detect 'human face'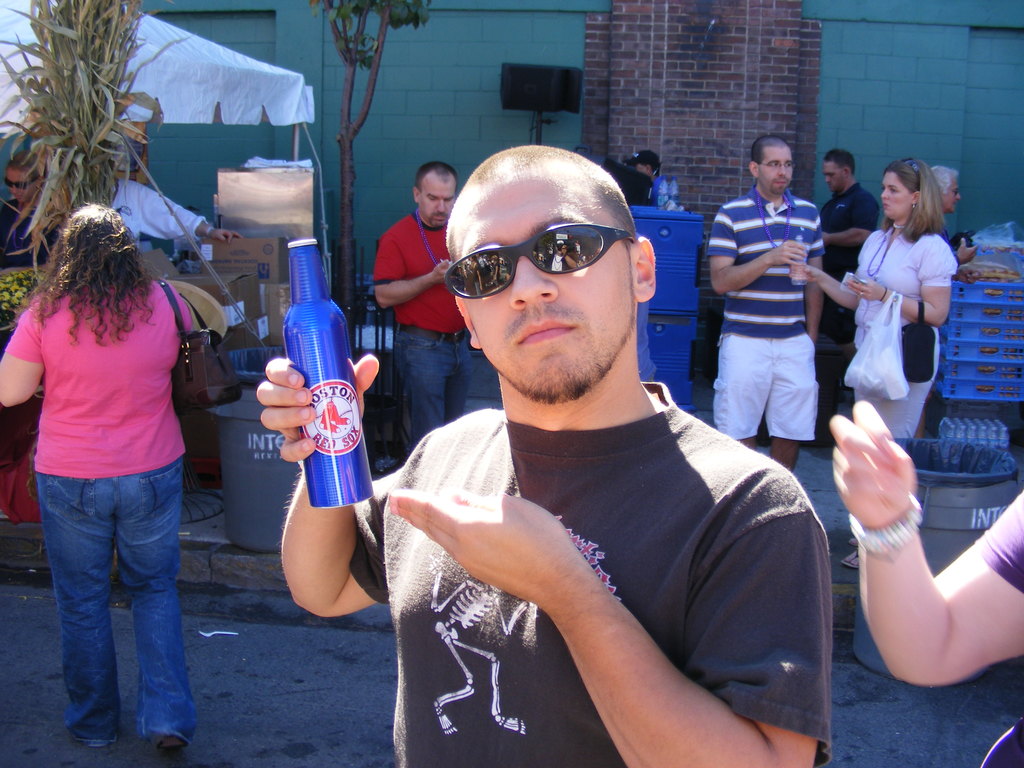
(left=876, top=172, right=909, bottom=220)
